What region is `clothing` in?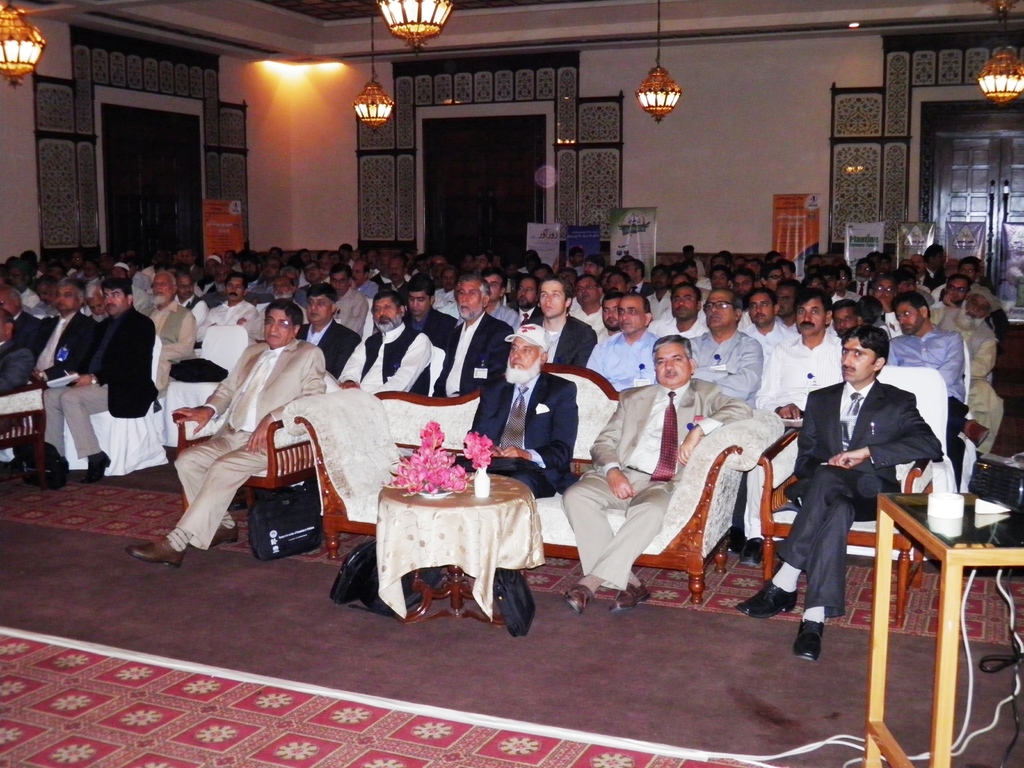
39/306/161/460.
